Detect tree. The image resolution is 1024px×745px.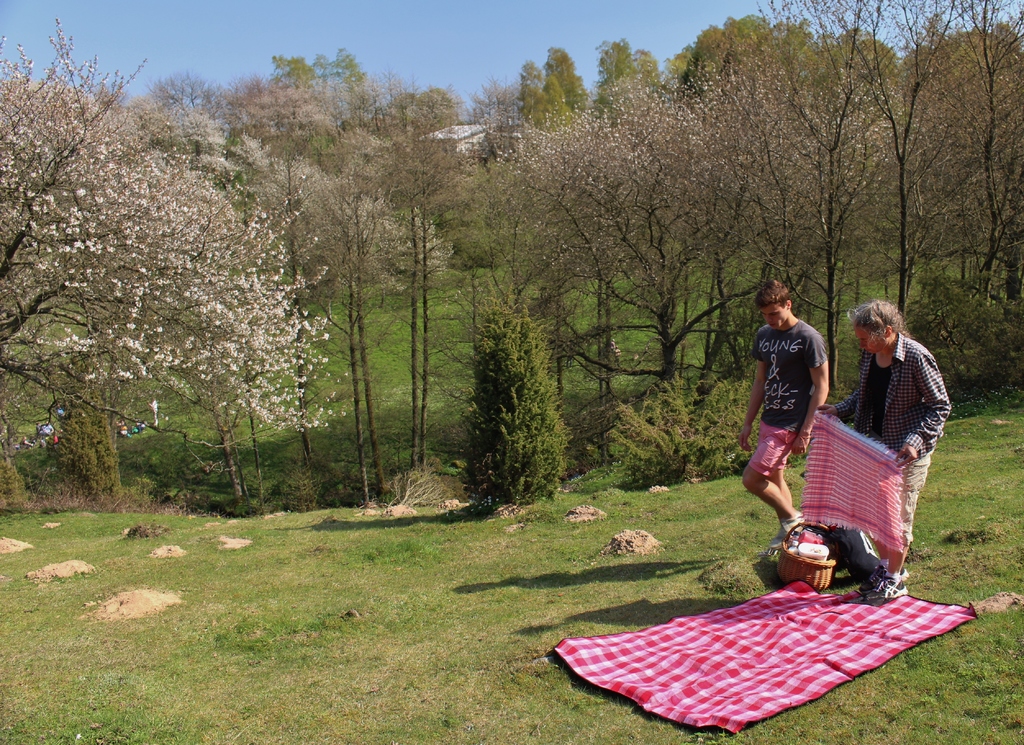
{"left": 543, "top": 45, "right": 589, "bottom": 123}.
